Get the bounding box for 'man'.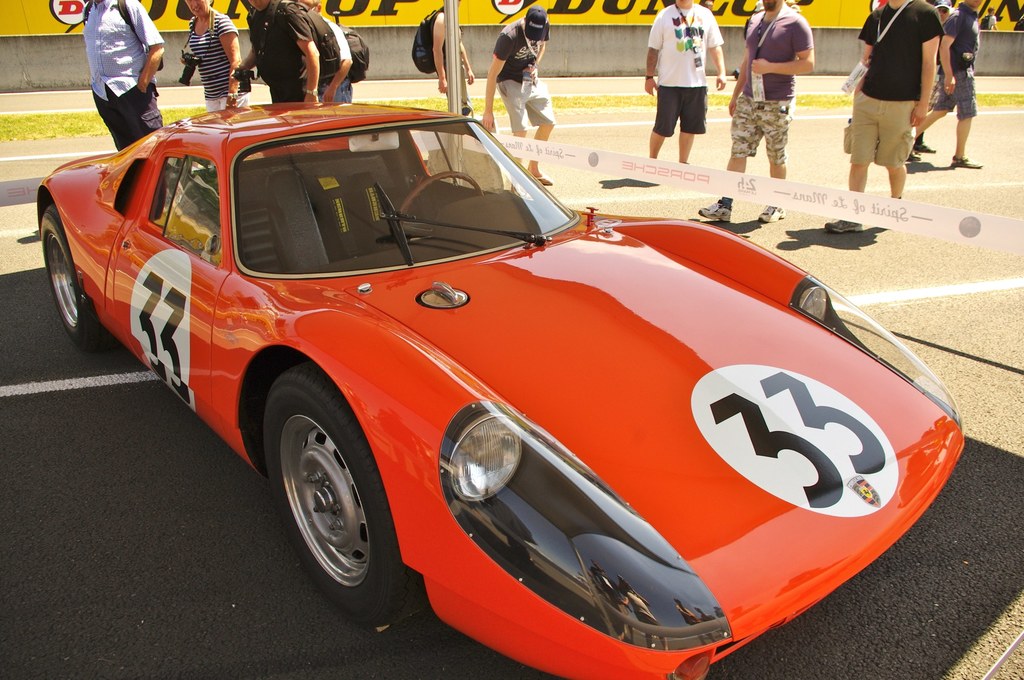
<box>80,0,168,149</box>.
